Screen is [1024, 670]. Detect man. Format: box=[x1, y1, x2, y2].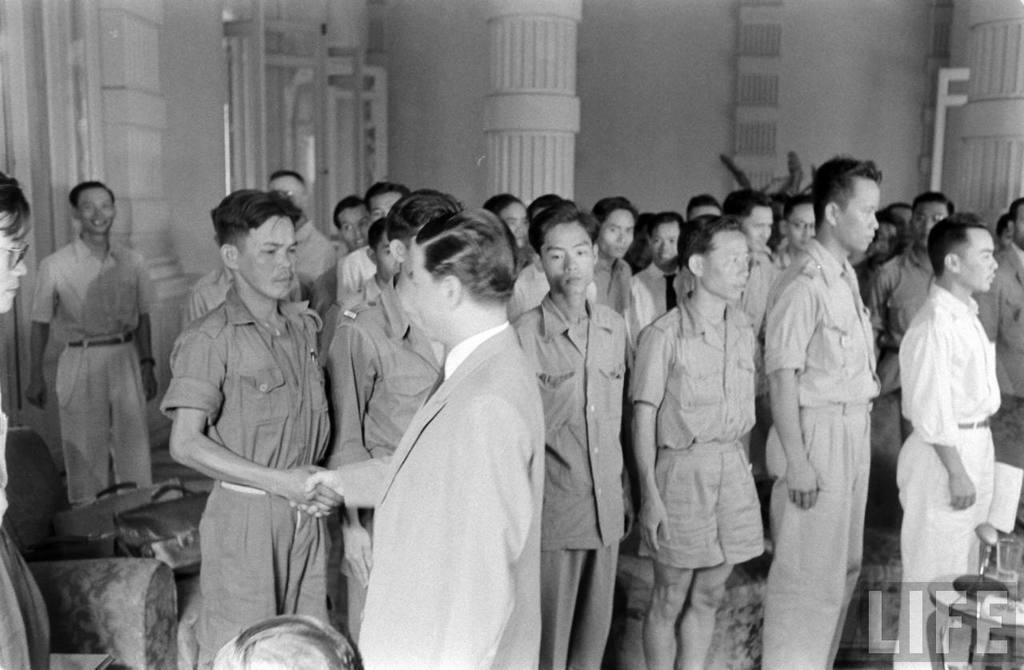
box=[778, 154, 882, 669].
